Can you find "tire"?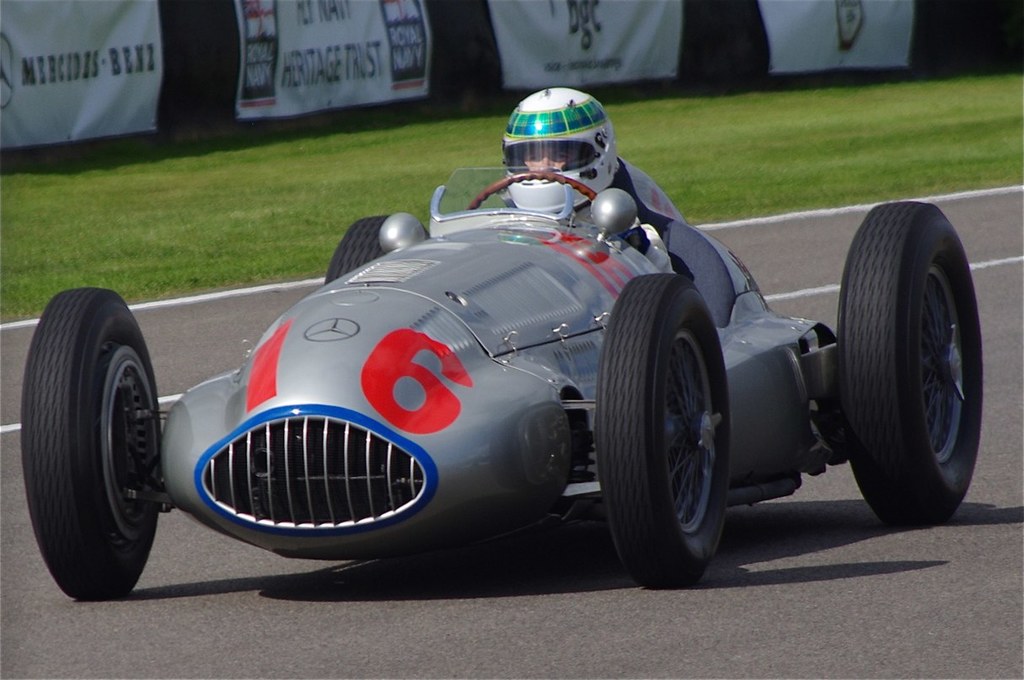
Yes, bounding box: 19, 290, 167, 597.
